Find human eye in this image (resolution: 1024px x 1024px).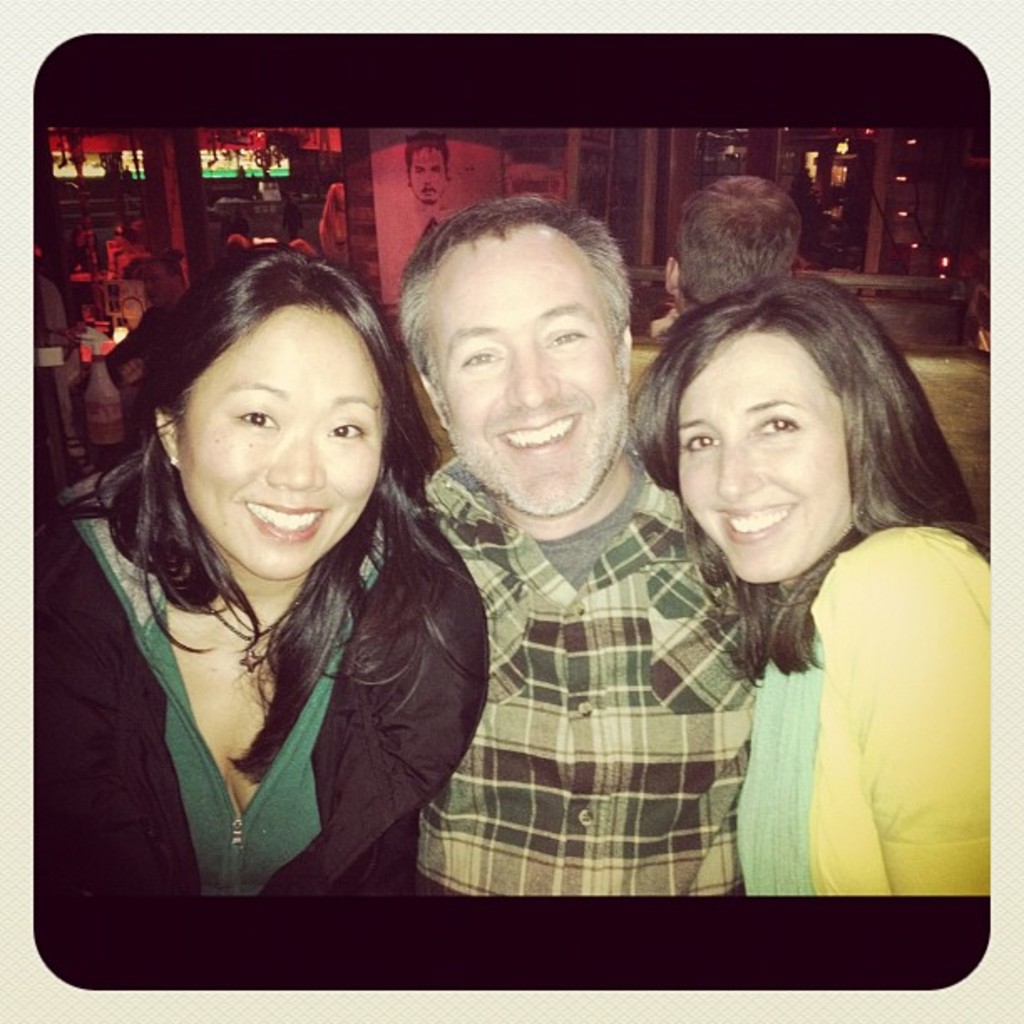
x1=325 y1=417 x2=366 y2=445.
